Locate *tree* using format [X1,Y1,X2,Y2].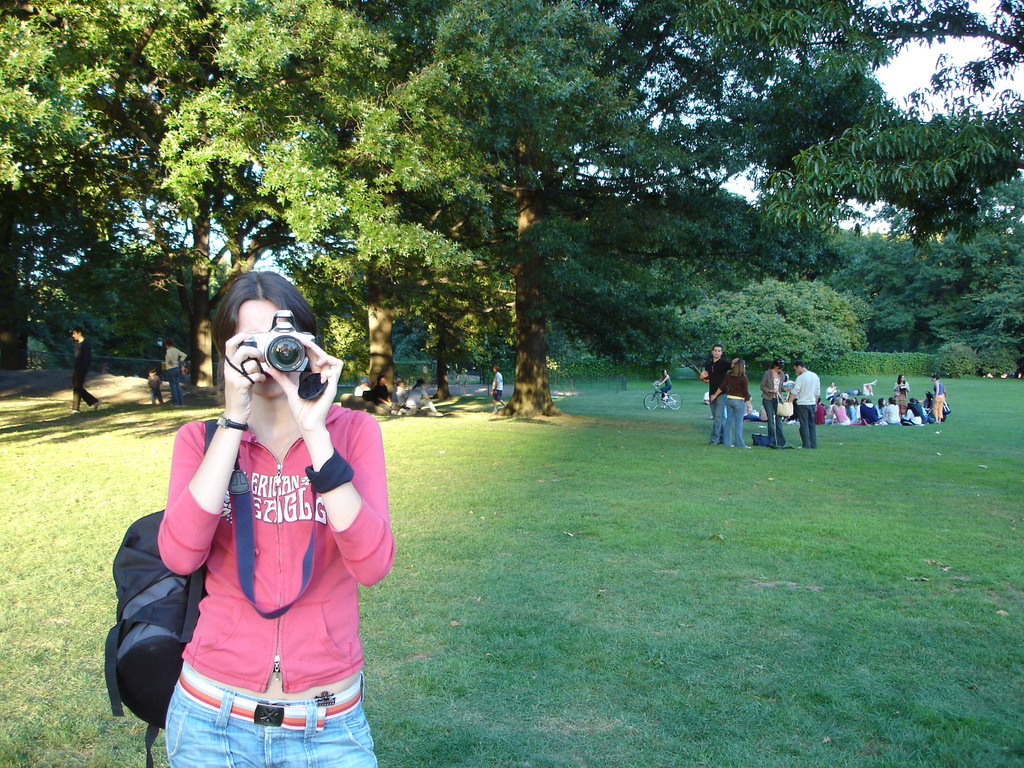
[0,0,250,380].
